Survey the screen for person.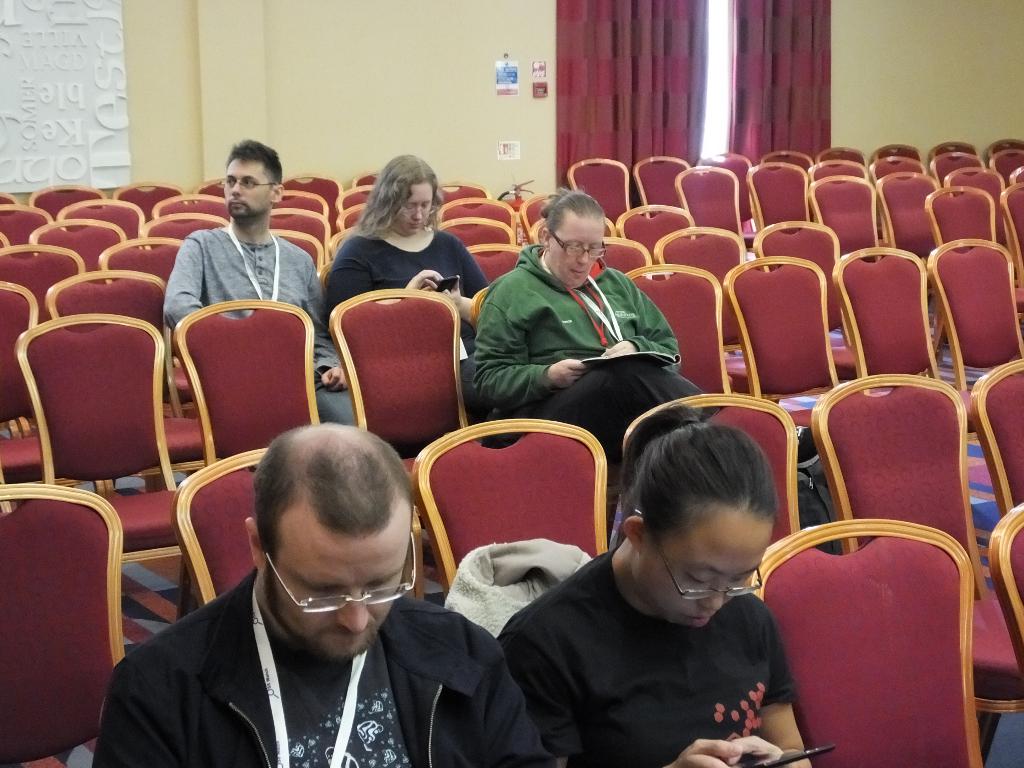
Survey found: region(472, 189, 711, 465).
